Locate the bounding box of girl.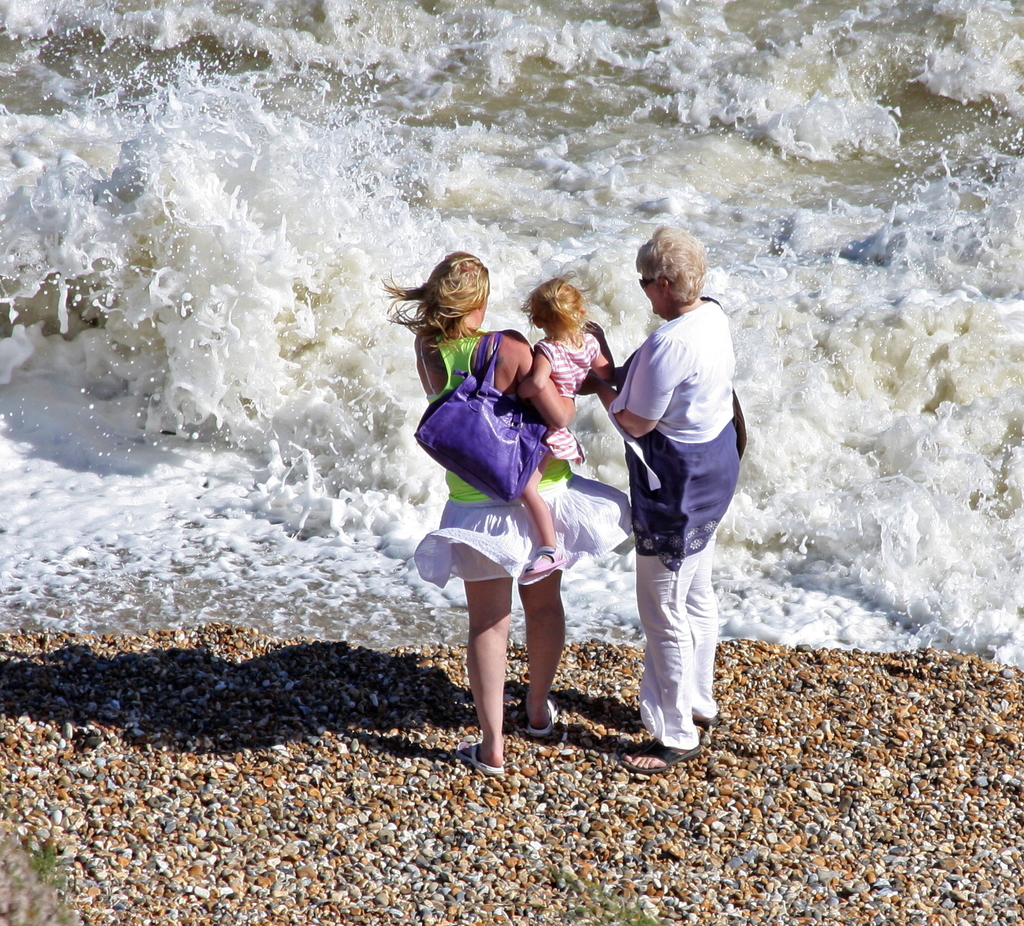
Bounding box: <bbox>417, 249, 572, 782</bbox>.
